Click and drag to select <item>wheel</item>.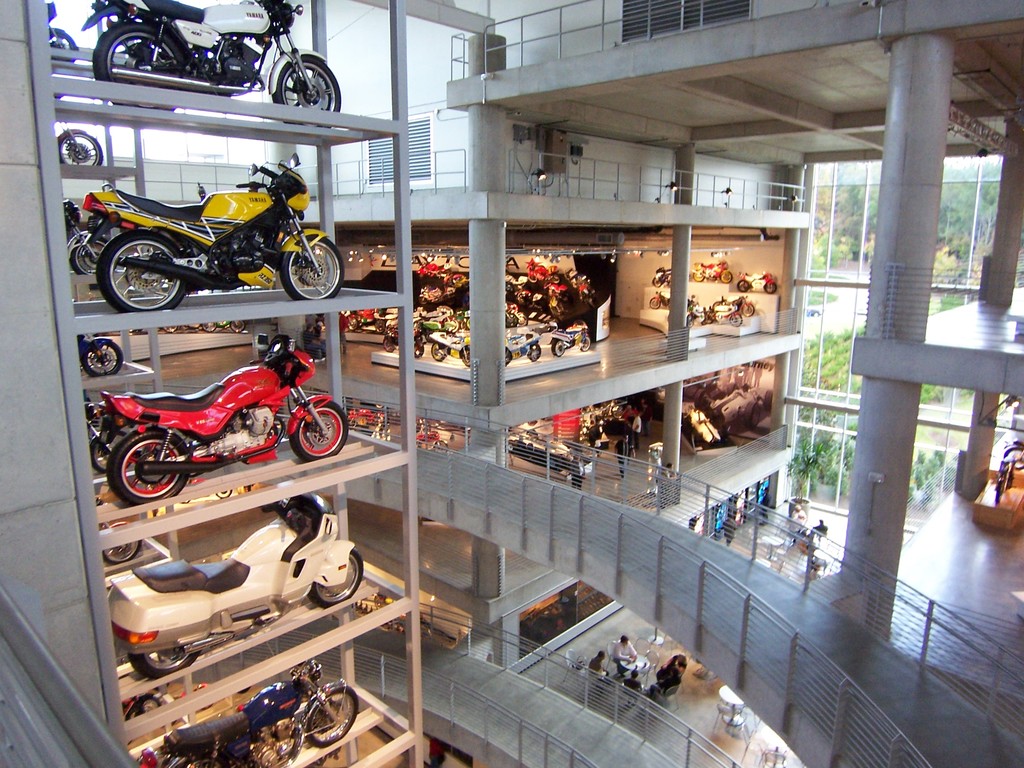
Selection: box=[1003, 446, 1023, 467].
